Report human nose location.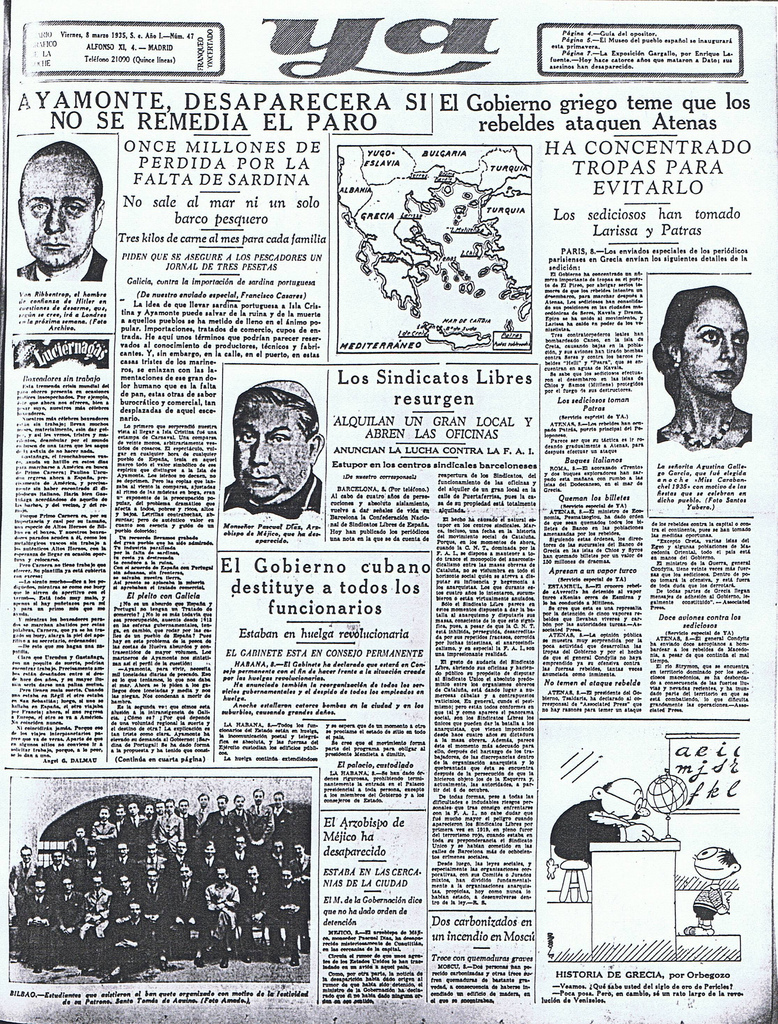
Report: 44,205,66,235.
